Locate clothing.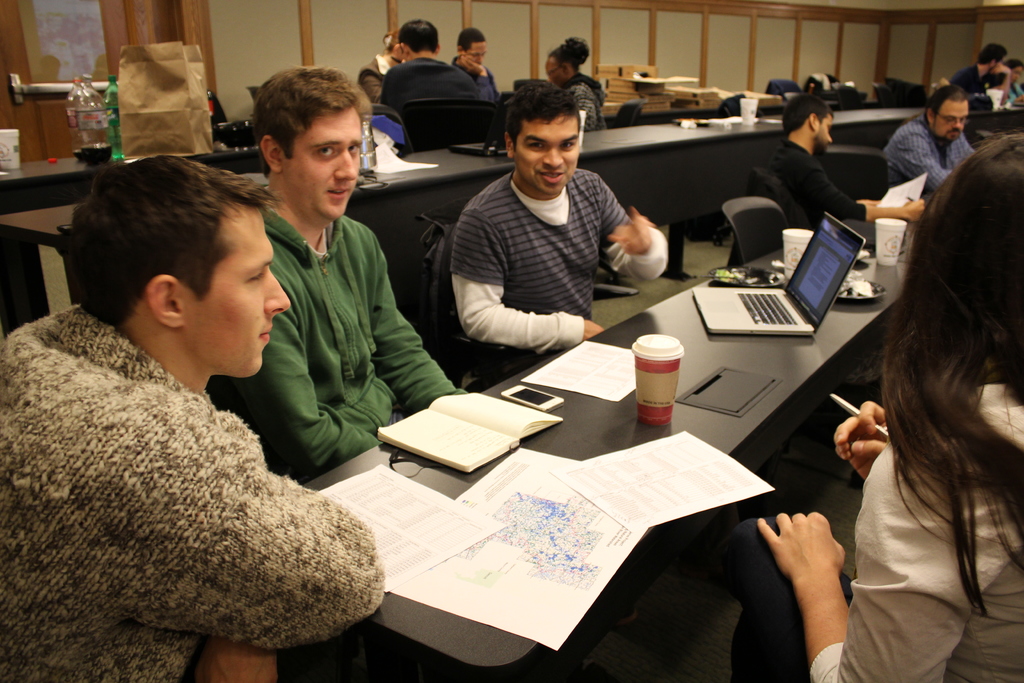
Bounding box: l=377, t=56, r=478, b=131.
